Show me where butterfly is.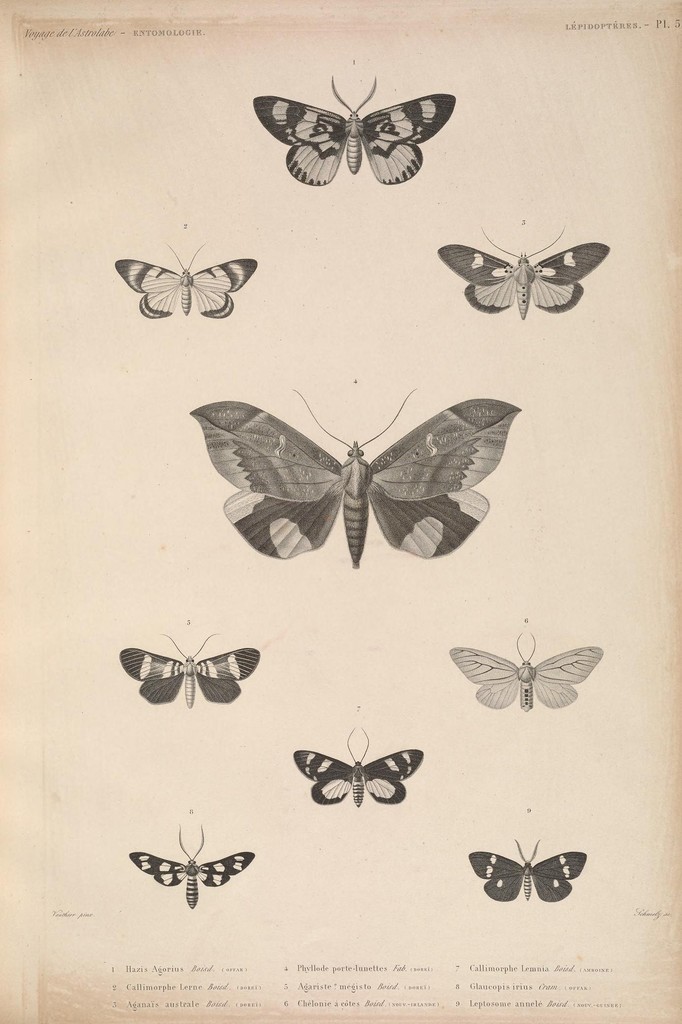
butterfly is at box=[449, 646, 603, 717].
